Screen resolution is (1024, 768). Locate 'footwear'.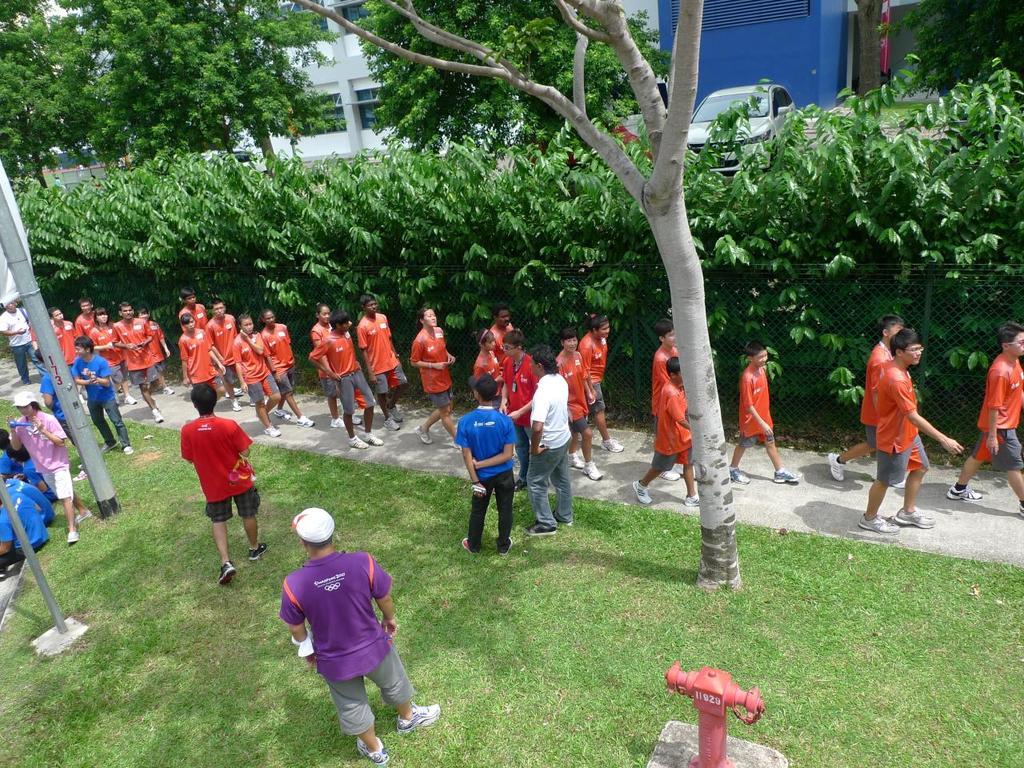
[771, 463, 801, 485].
